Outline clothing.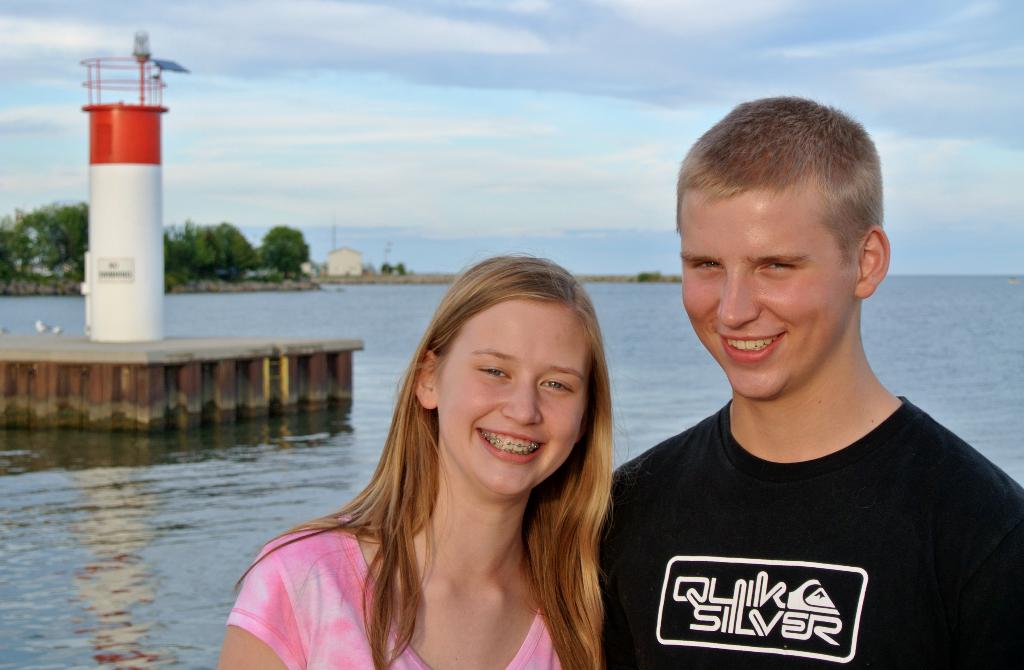
Outline: BBox(218, 506, 578, 669).
